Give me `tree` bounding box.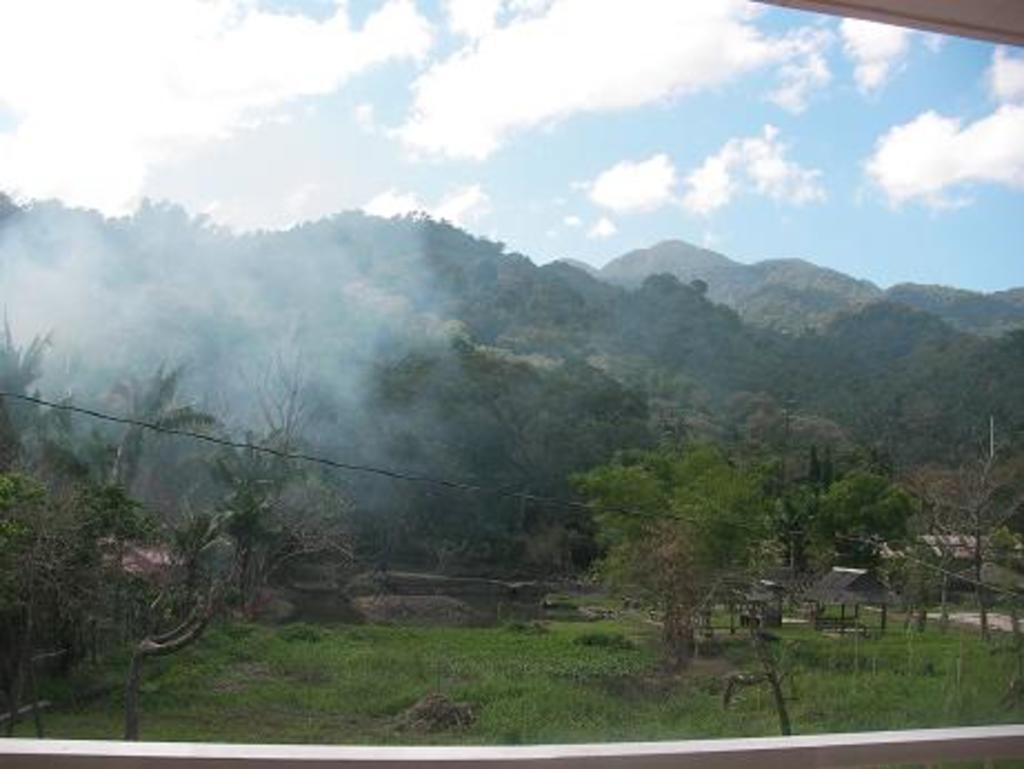
left=820, top=445, right=837, bottom=496.
